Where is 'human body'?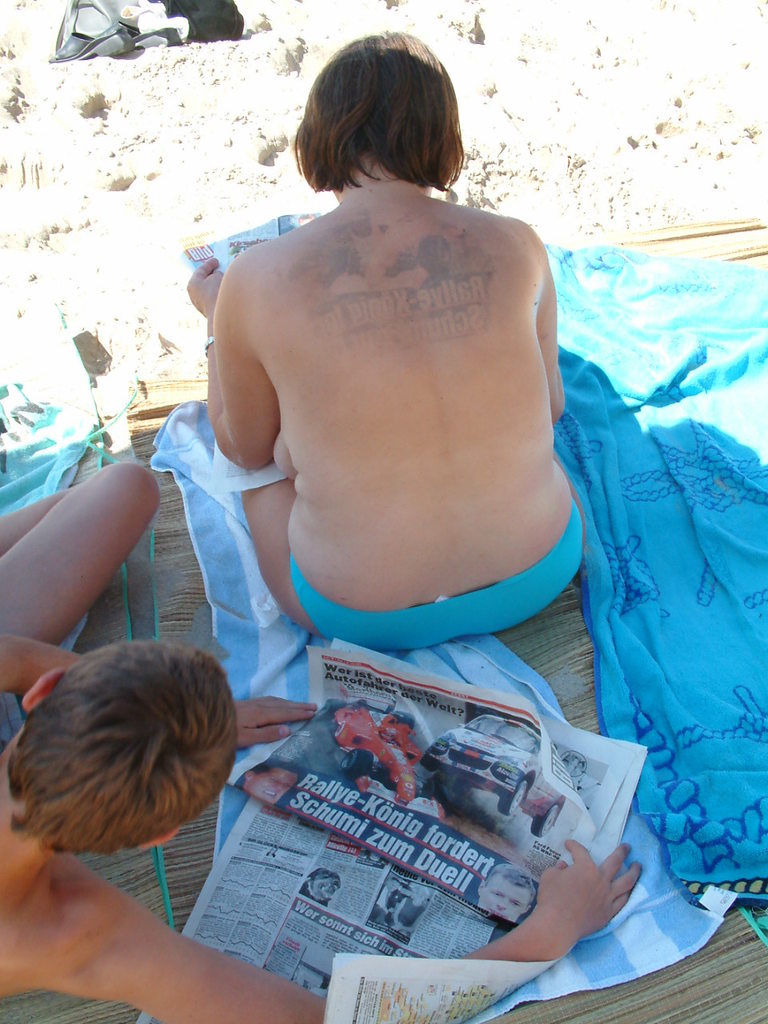
482, 864, 540, 933.
